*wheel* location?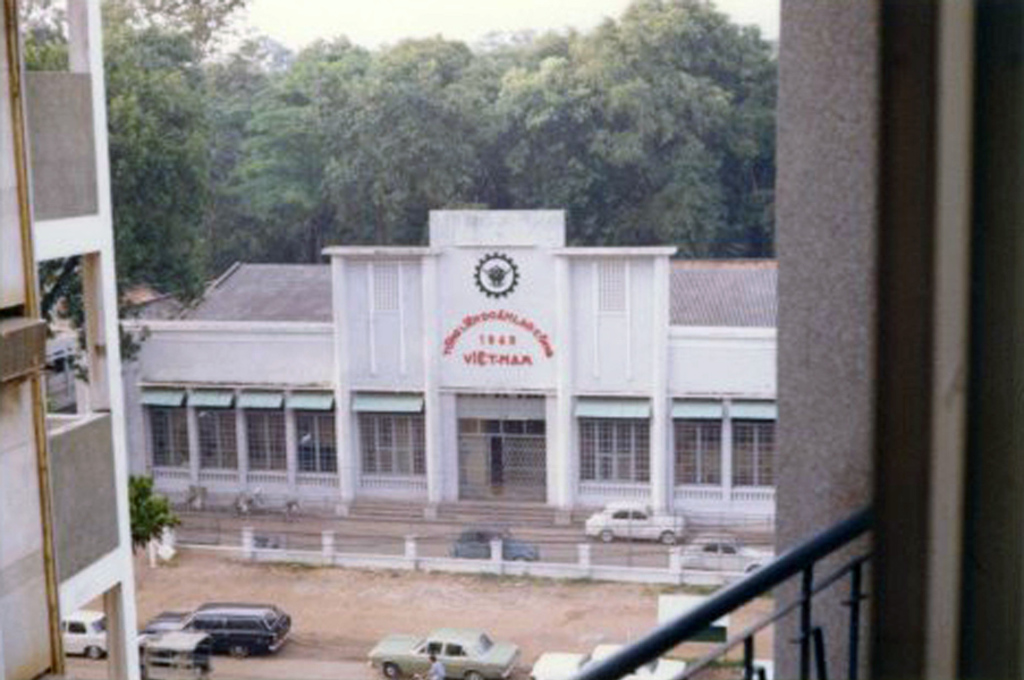
detection(599, 521, 615, 546)
